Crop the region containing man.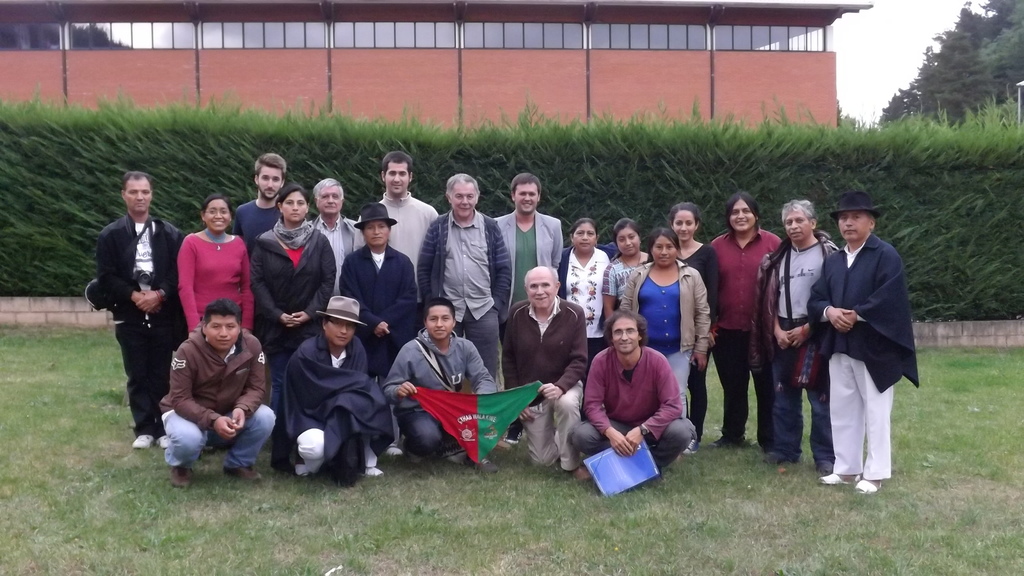
Crop region: (98,171,190,449).
